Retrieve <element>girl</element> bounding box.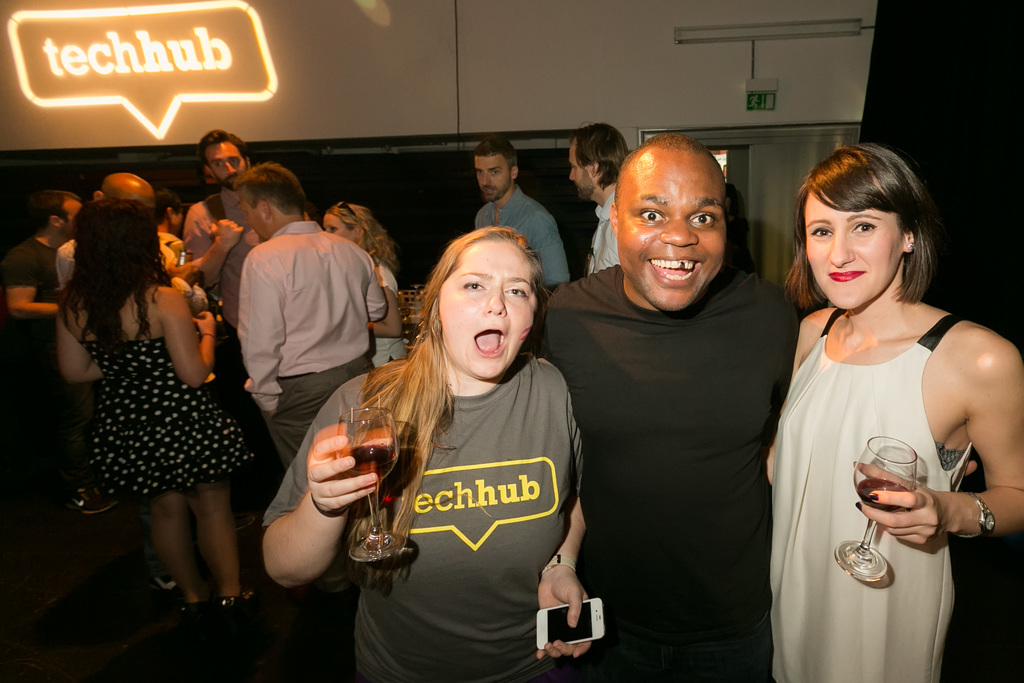
Bounding box: detection(263, 224, 587, 682).
